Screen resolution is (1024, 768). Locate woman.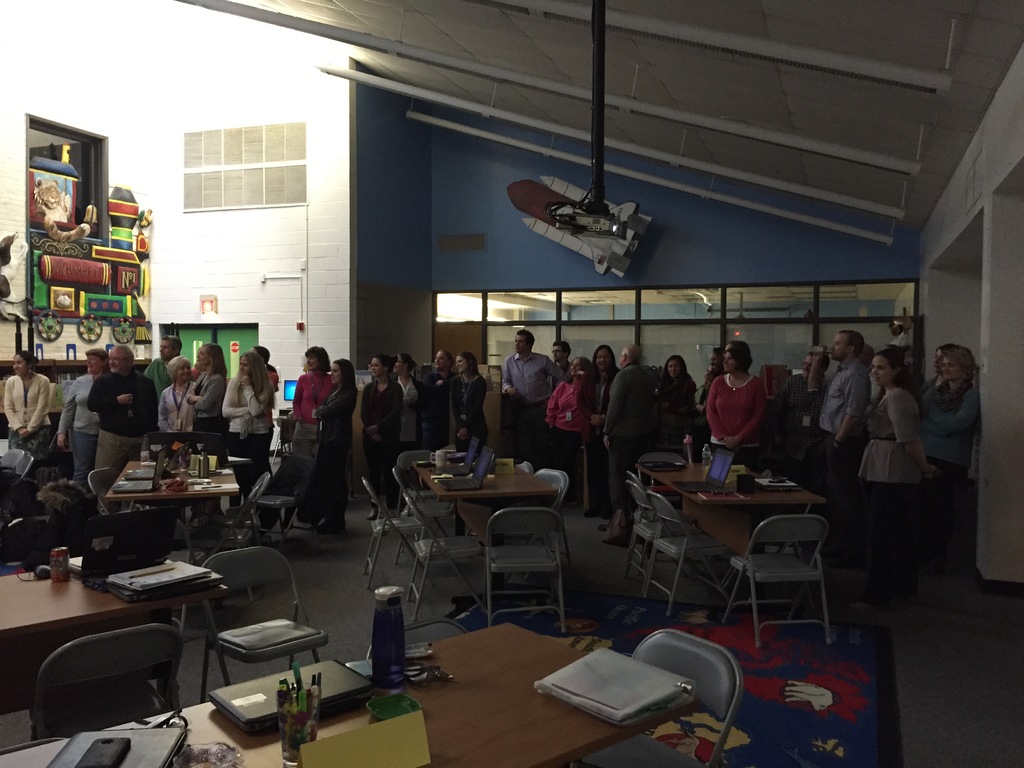
[left=215, top=351, right=269, bottom=512].
